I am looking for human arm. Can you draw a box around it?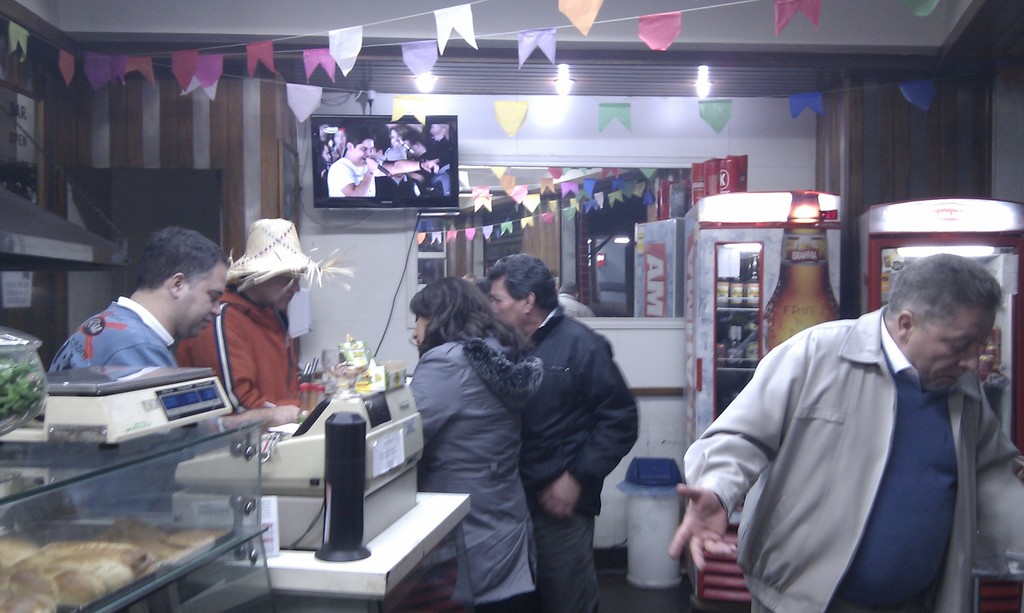
Sure, the bounding box is detection(420, 346, 459, 434).
